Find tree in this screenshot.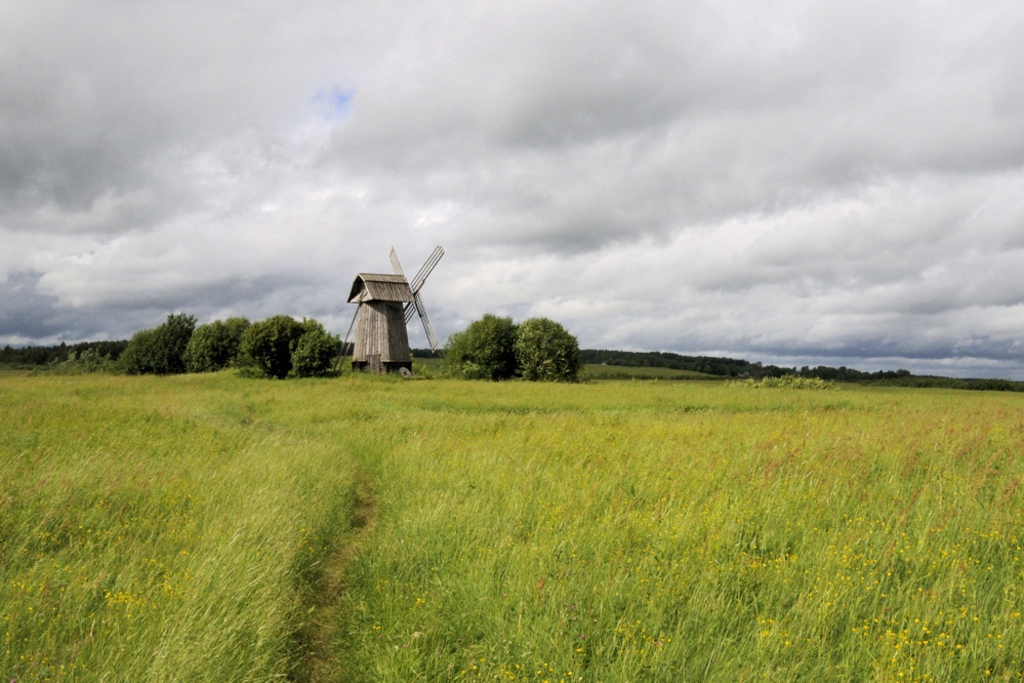
The bounding box for tree is <region>488, 300, 580, 380</region>.
